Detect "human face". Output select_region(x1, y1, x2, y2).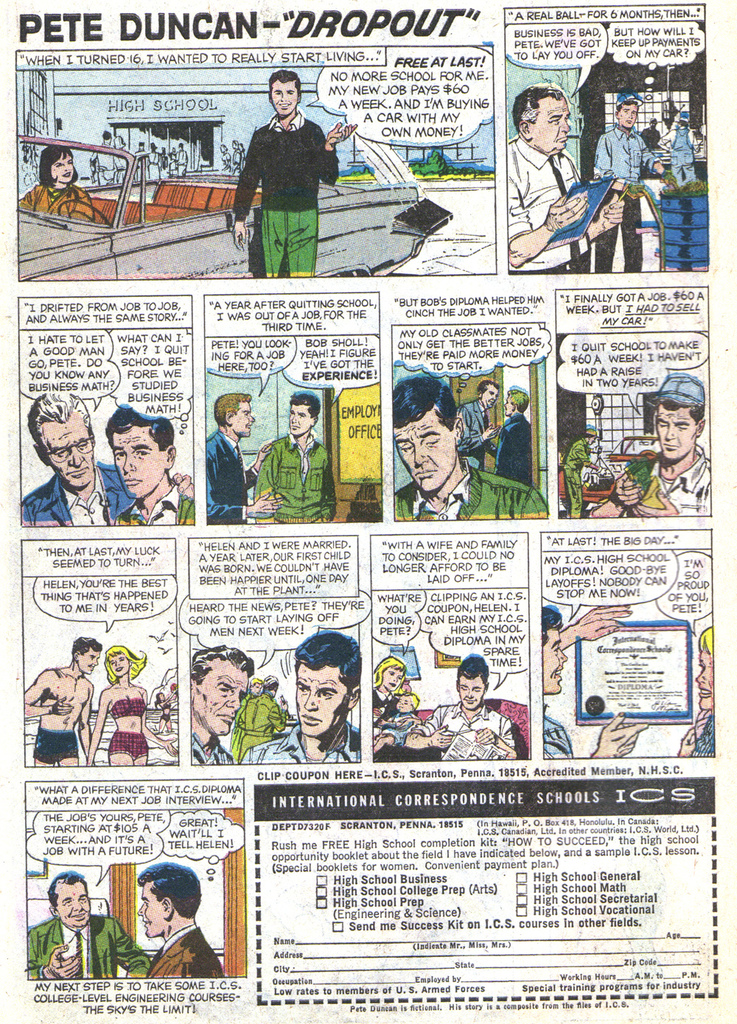
select_region(268, 78, 300, 117).
